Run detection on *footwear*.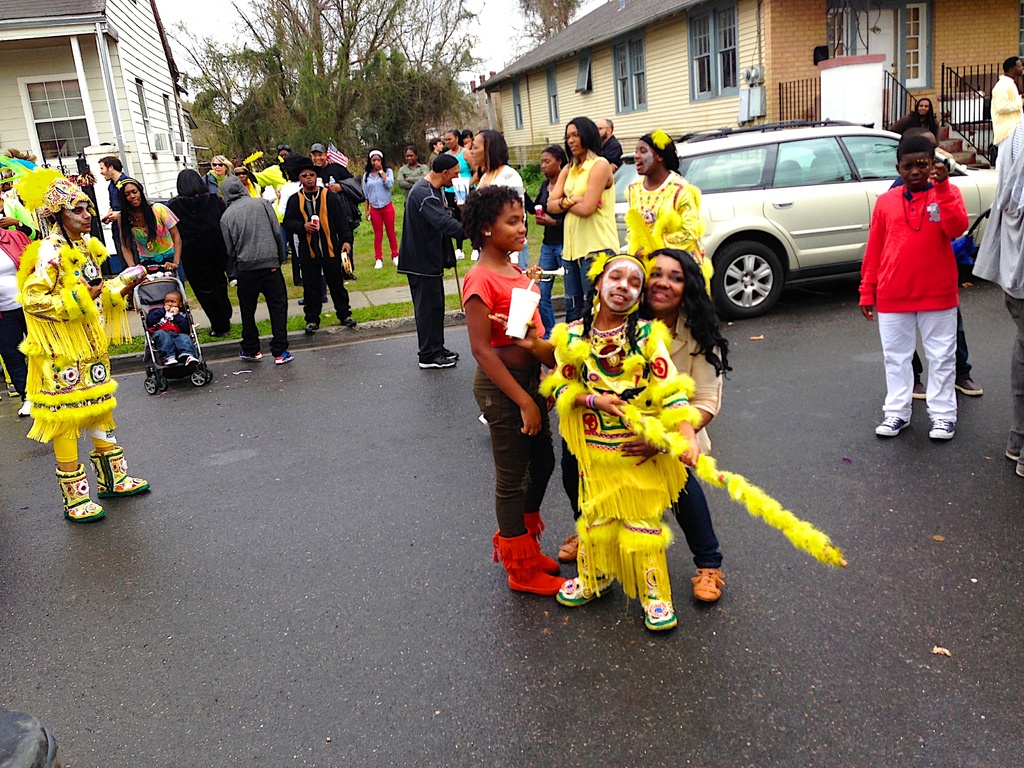
Result: 1011,443,1023,477.
